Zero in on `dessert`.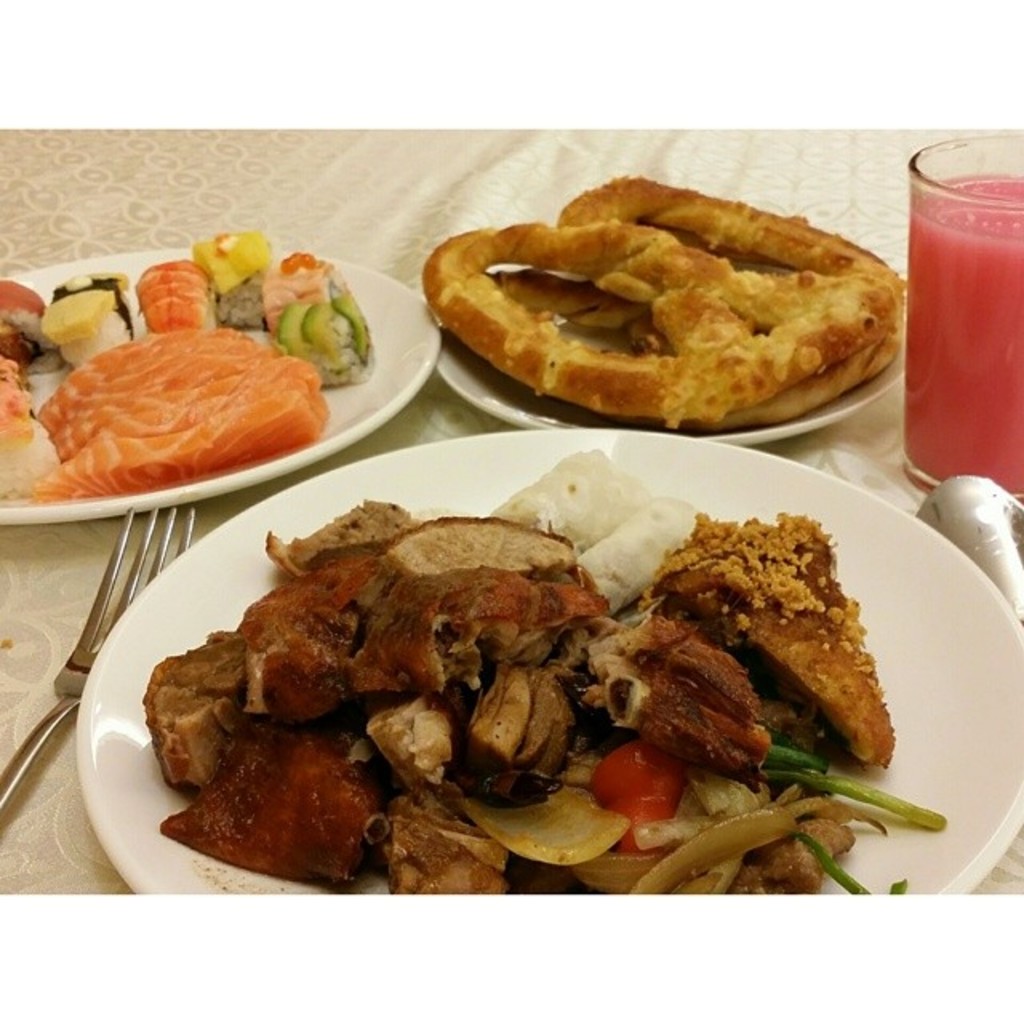
Zeroed in: rect(30, 317, 325, 490).
